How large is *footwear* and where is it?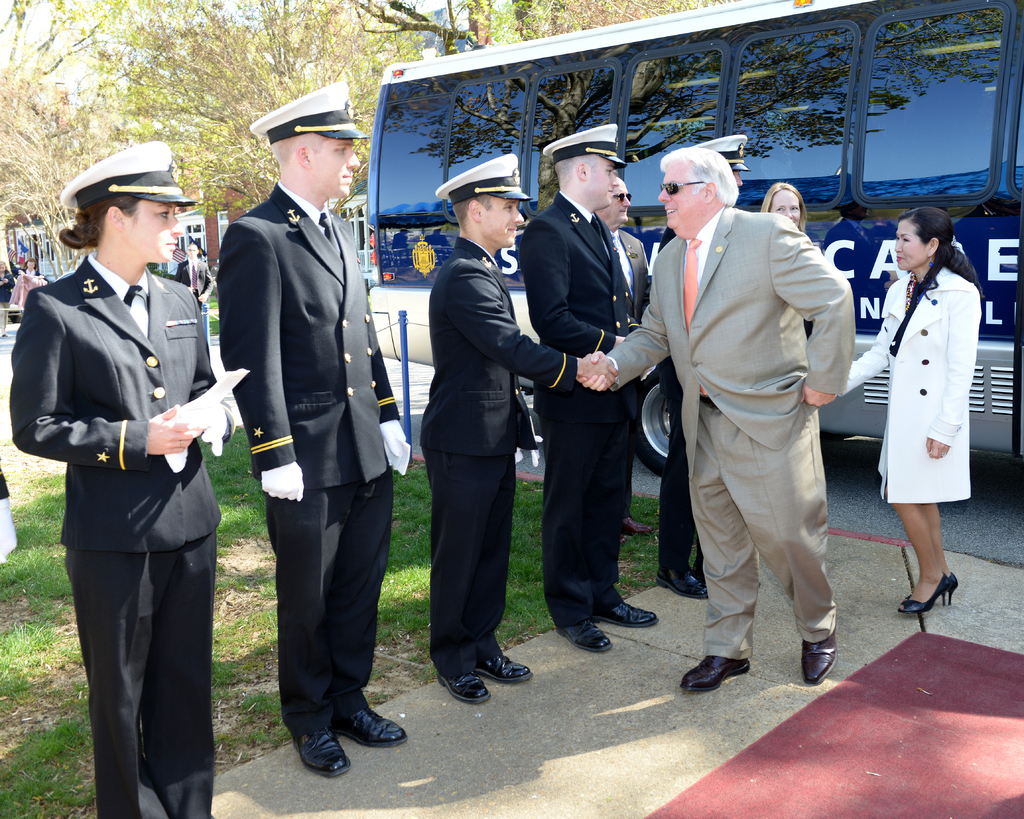
Bounding box: l=901, t=574, r=960, b=608.
